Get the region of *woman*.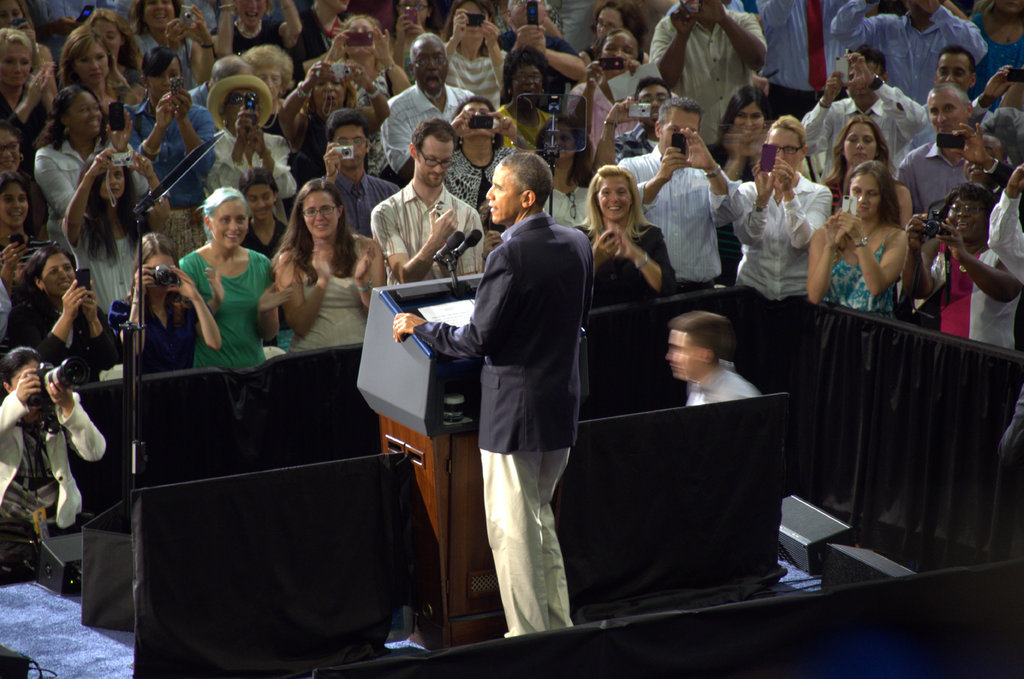
(left=819, top=114, right=913, bottom=236).
